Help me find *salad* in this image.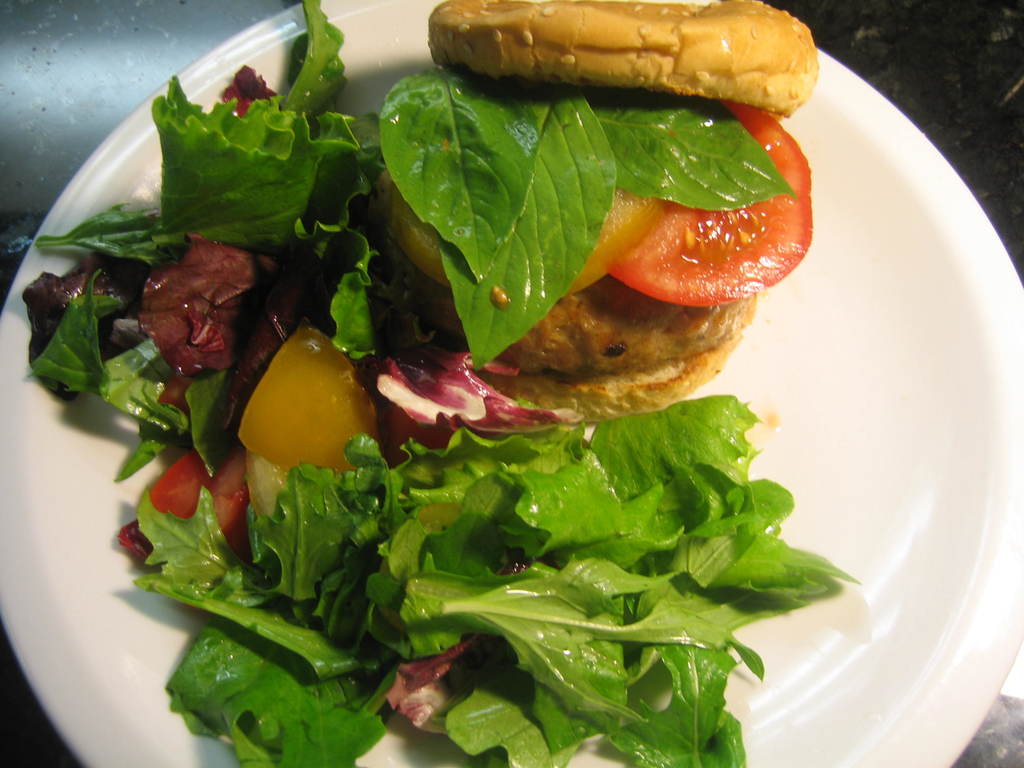
Found it: l=18, t=0, r=866, b=767.
